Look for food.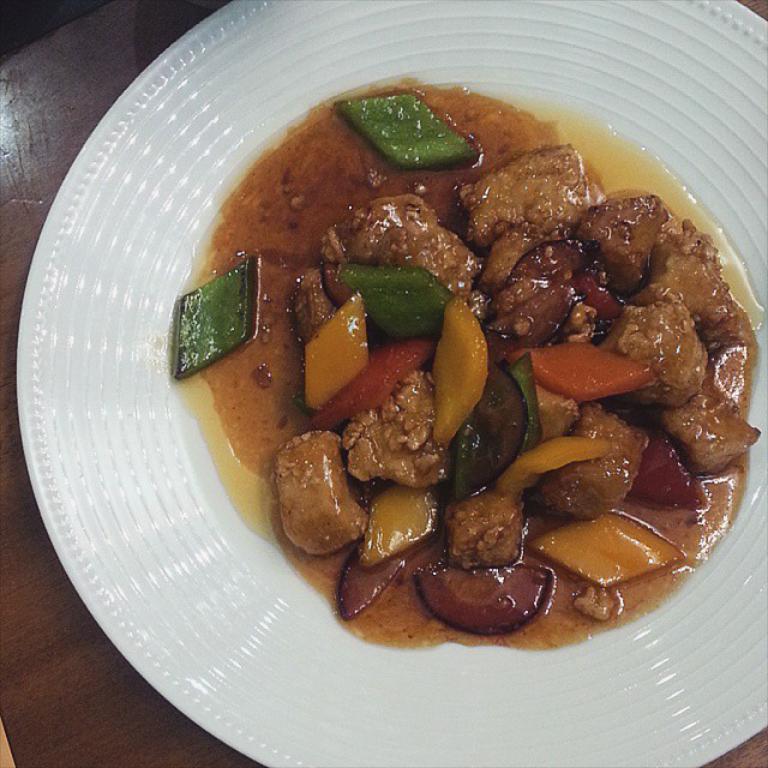
Found: 550, 401, 649, 545.
